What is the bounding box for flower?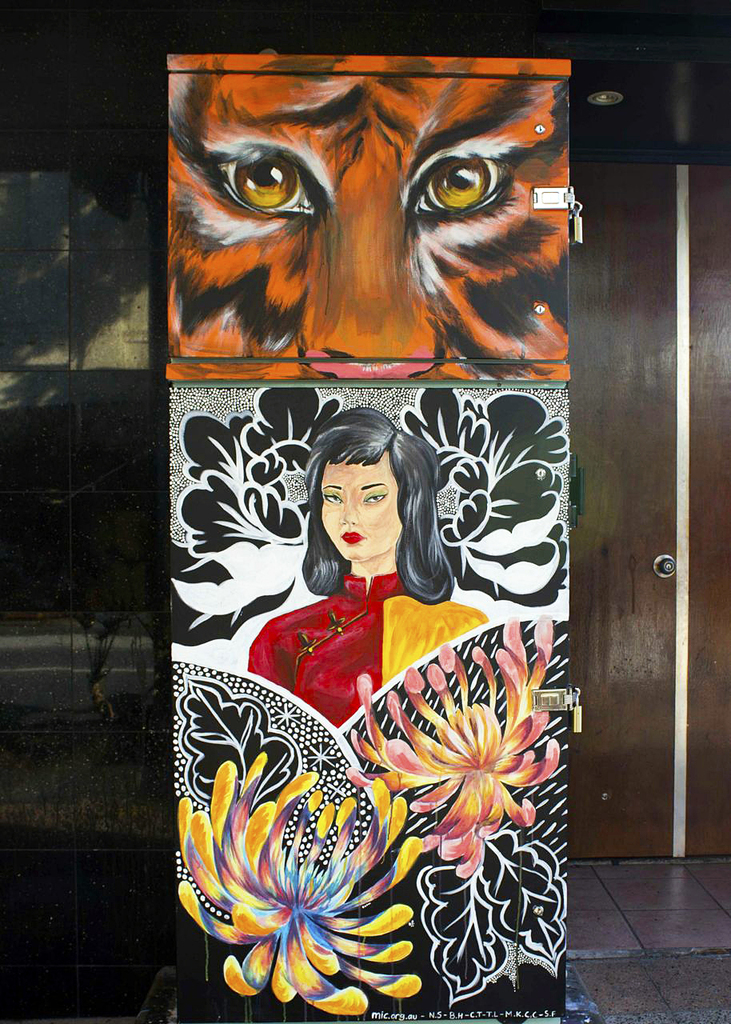
pyautogui.locateOnScreen(330, 630, 557, 867).
